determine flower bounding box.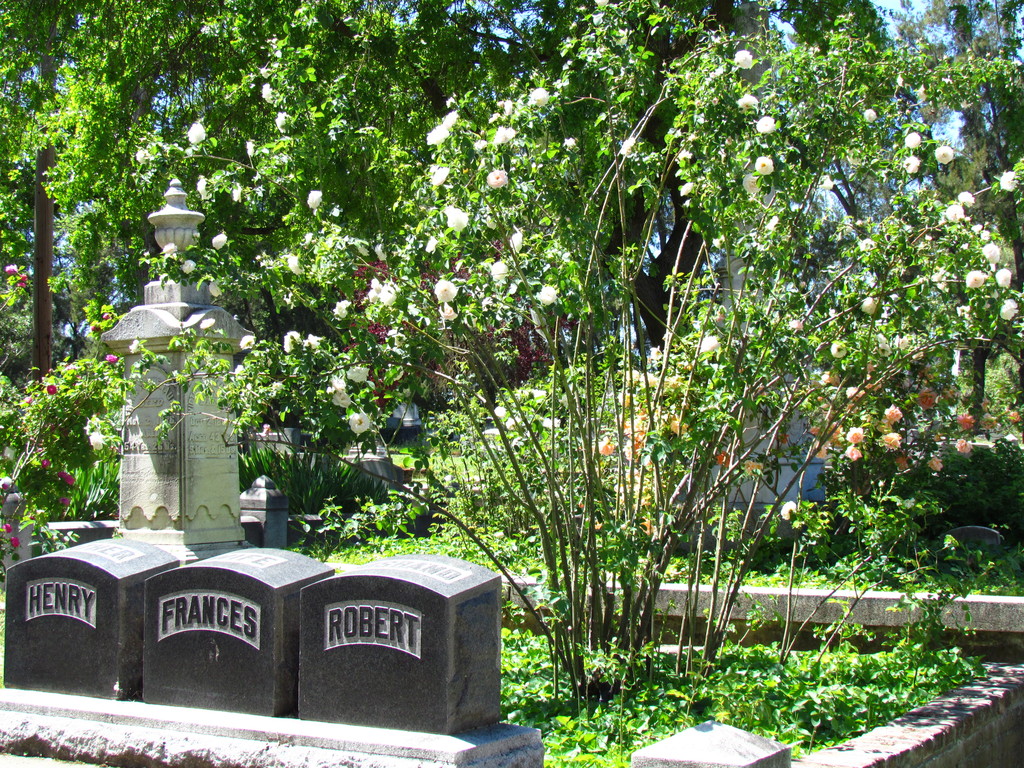
Determined: BBox(346, 364, 371, 384).
